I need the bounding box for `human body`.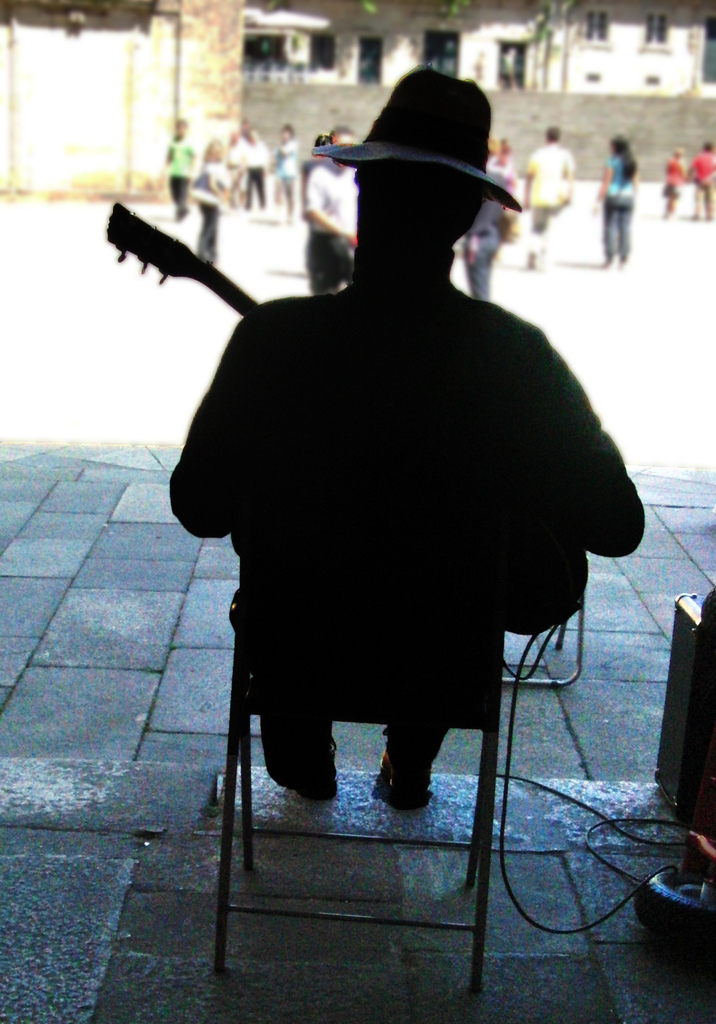
Here it is: {"x1": 195, "y1": 161, "x2": 228, "y2": 261}.
